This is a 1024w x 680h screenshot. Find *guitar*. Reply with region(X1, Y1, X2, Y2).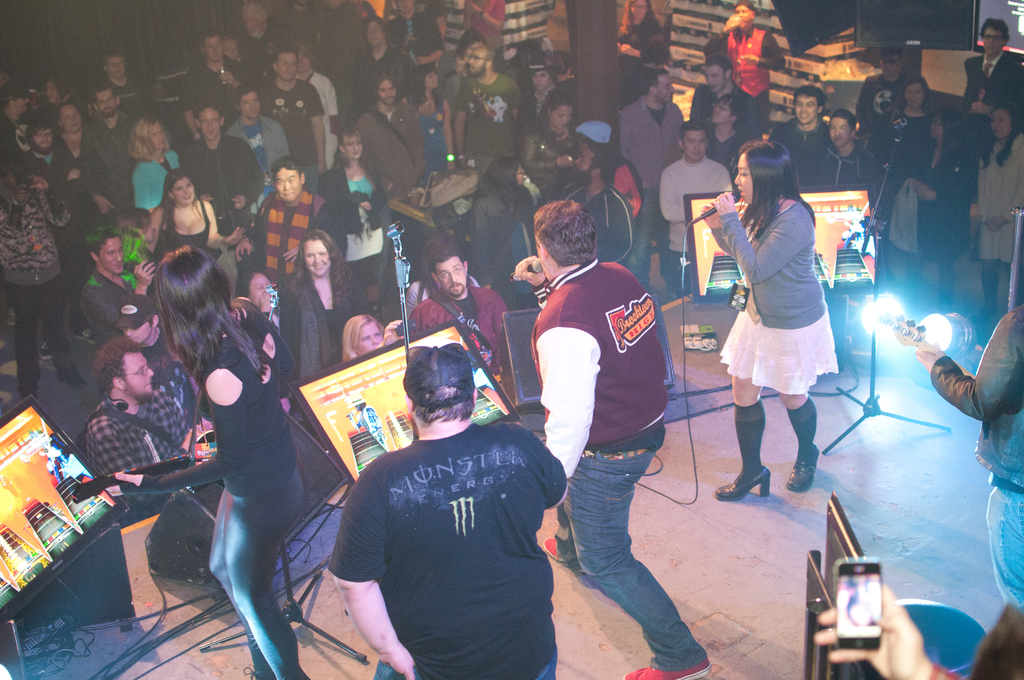
region(68, 424, 220, 500).
